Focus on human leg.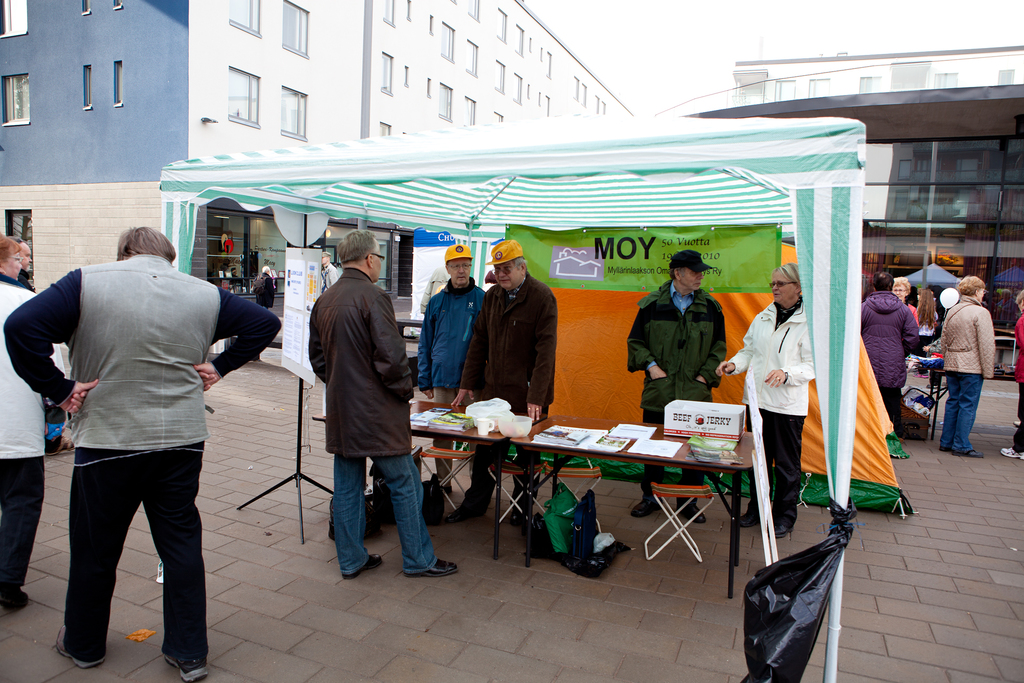
Focused at region(938, 367, 954, 451).
